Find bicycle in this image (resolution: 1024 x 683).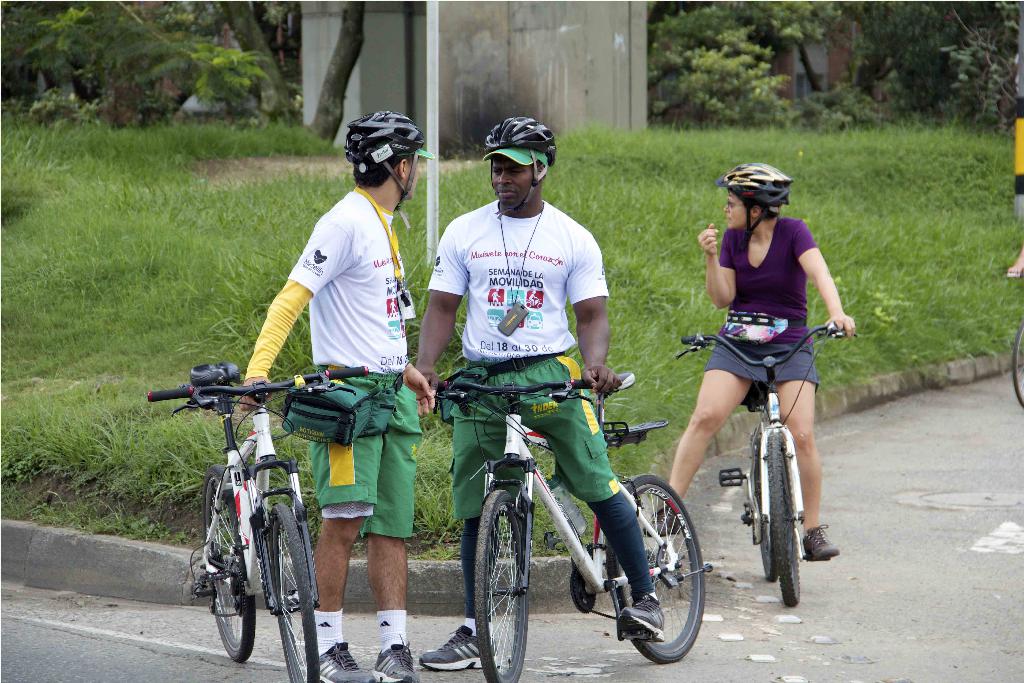
region(435, 367, 714, 682).
